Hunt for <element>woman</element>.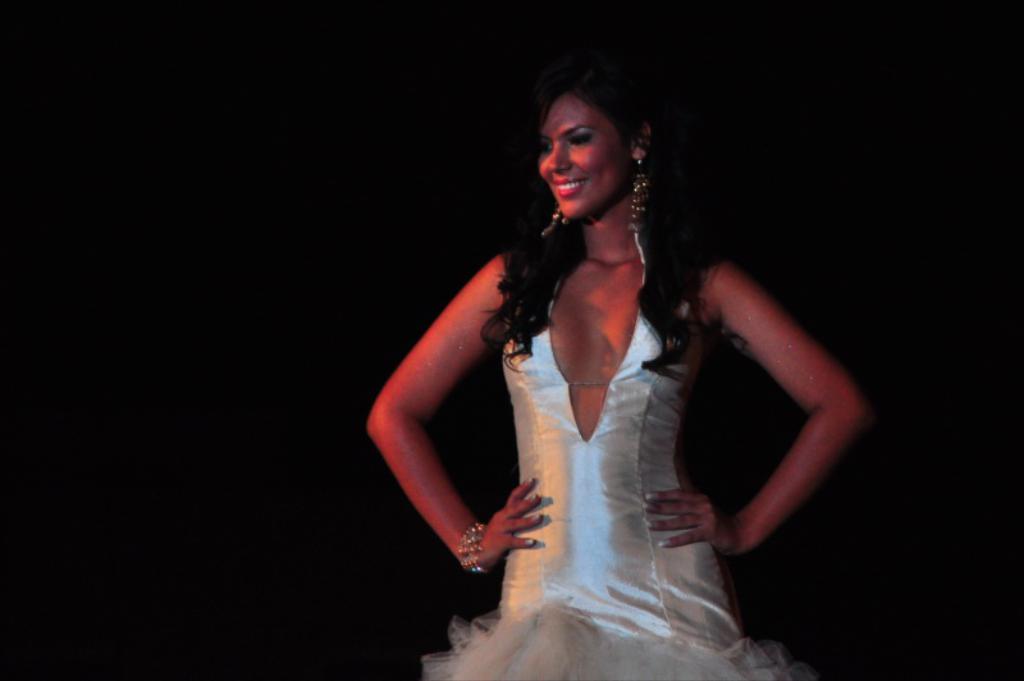
Hunted down at x1=355 y1=45 x2=874 y2=680.
